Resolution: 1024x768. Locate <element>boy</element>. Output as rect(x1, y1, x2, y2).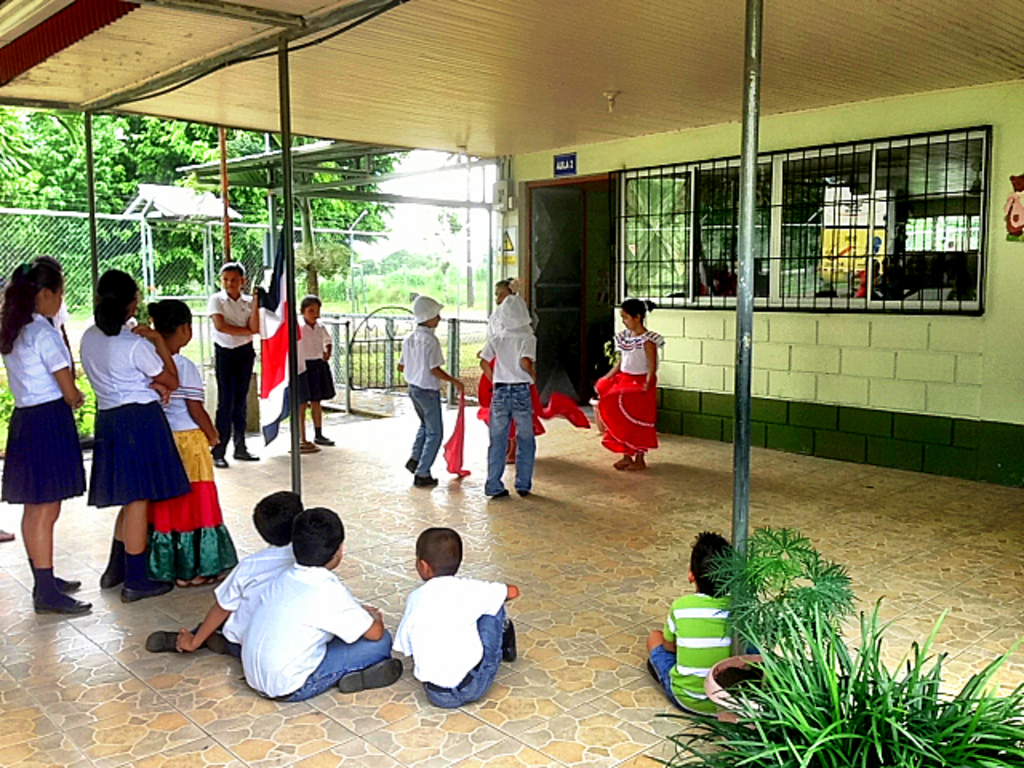
rect(136, 490, 293, 661).
